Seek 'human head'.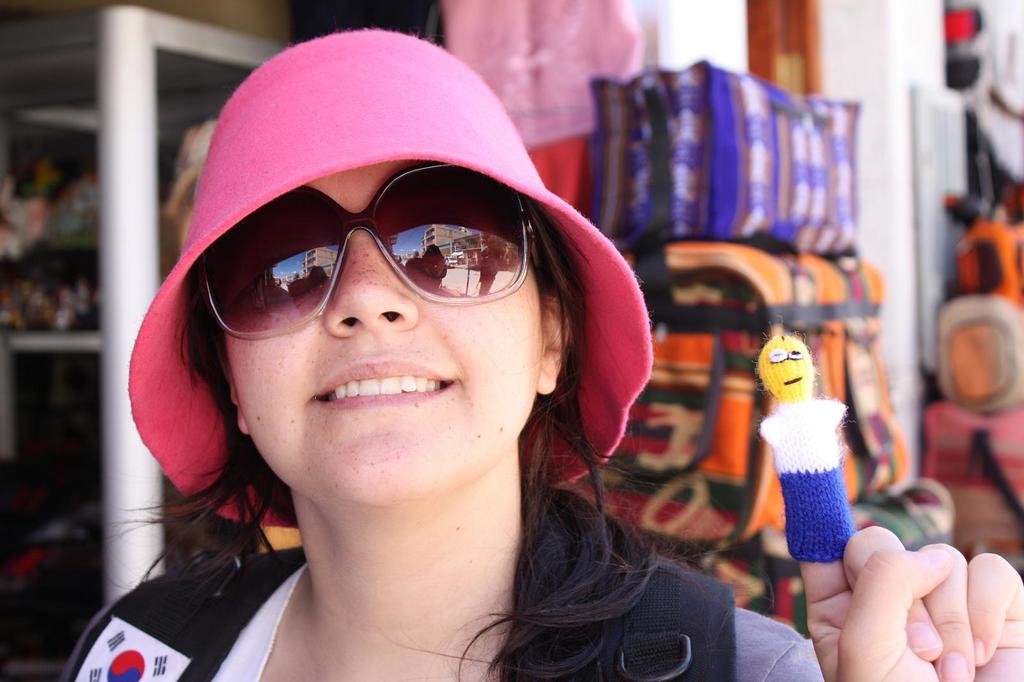
bbox=(149, 89, 591, 516).
